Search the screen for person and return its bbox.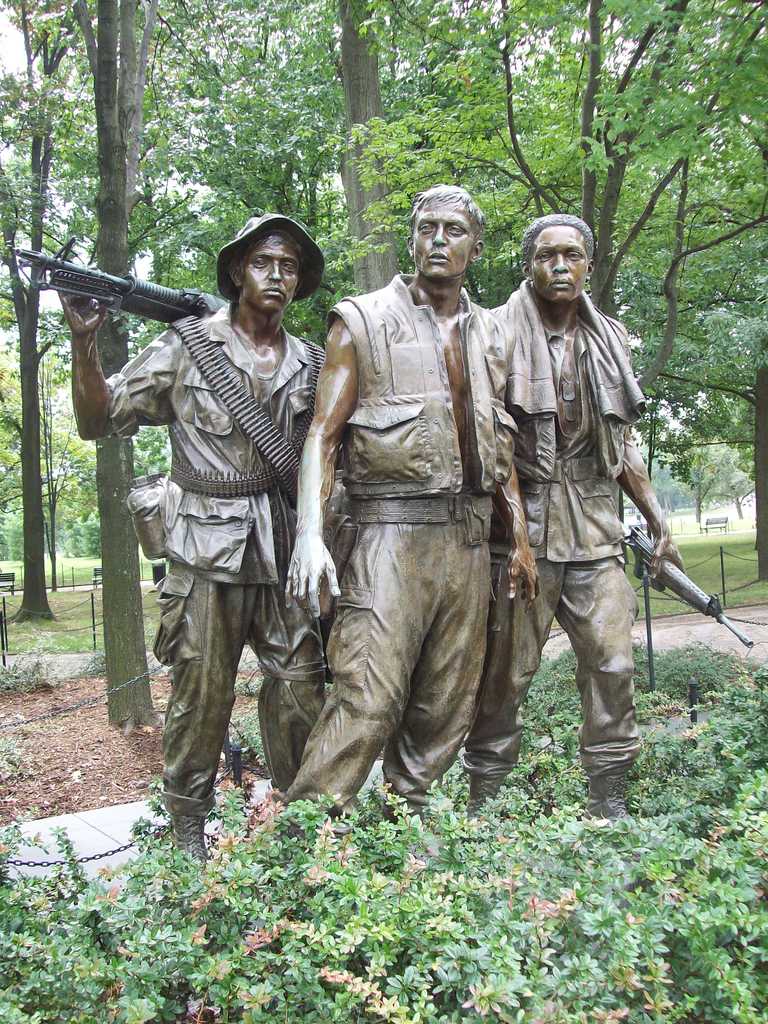
Found: 61/207/327/863.
